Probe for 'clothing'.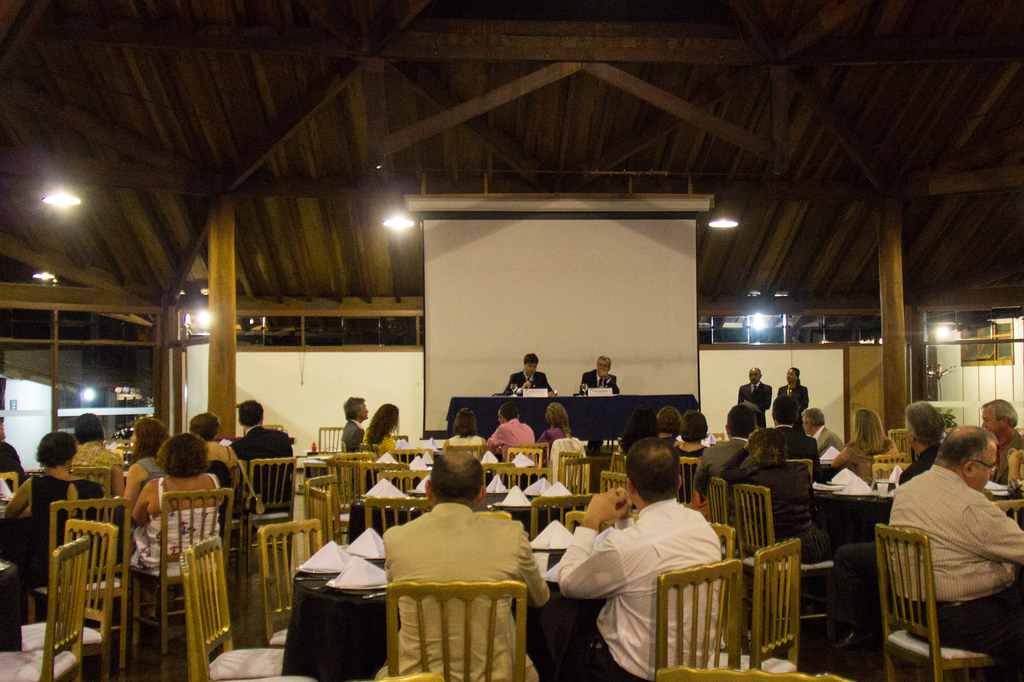
Probe result: 133/456/163/479.
